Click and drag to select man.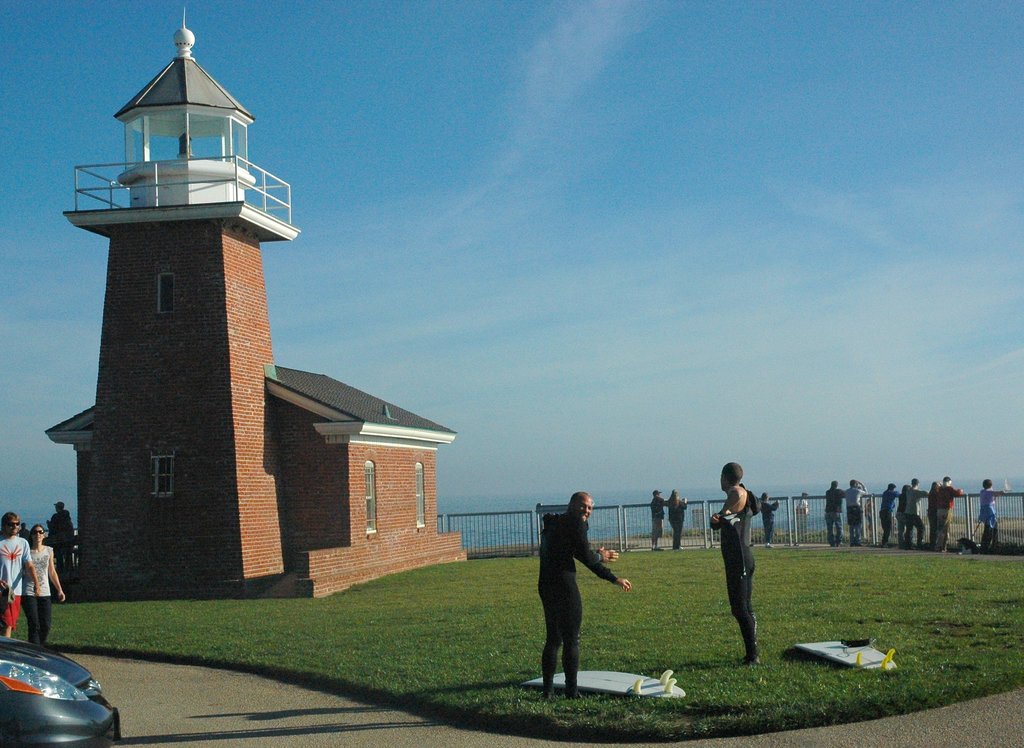
Selection: x1=928 y1=472 x2=963 y2=548.
